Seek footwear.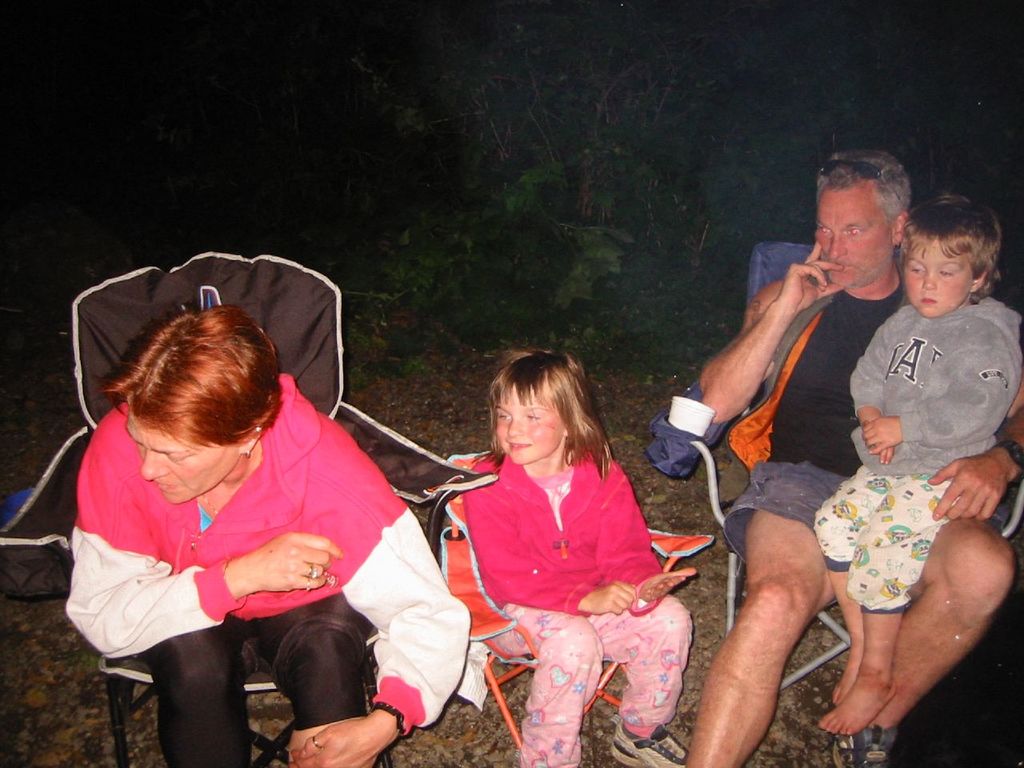
locate(609, 711, 692, 767).
